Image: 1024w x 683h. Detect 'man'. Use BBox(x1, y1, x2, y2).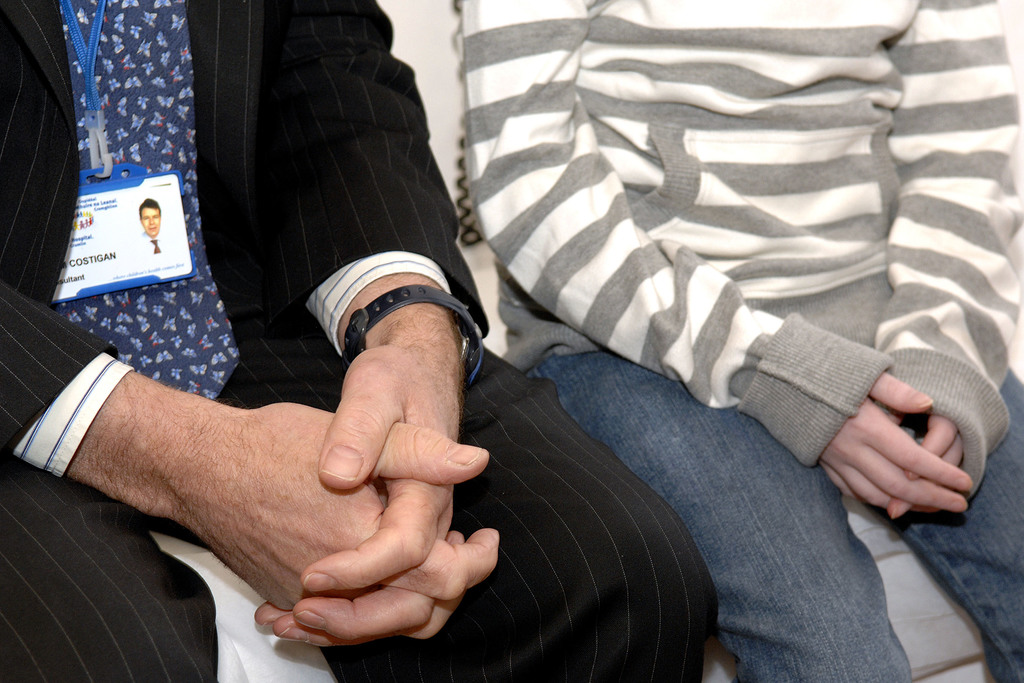
BBox(0, 0, 714, 682).
